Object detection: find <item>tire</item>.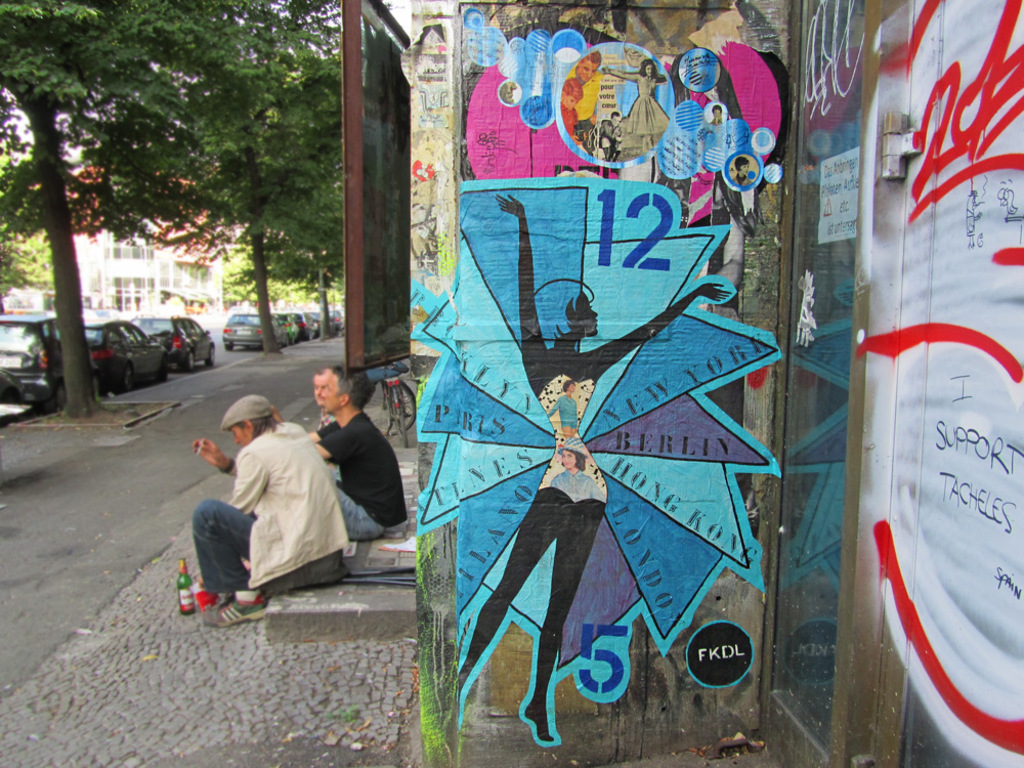
(x1=120, y1=362, x2=138, y2=396).
